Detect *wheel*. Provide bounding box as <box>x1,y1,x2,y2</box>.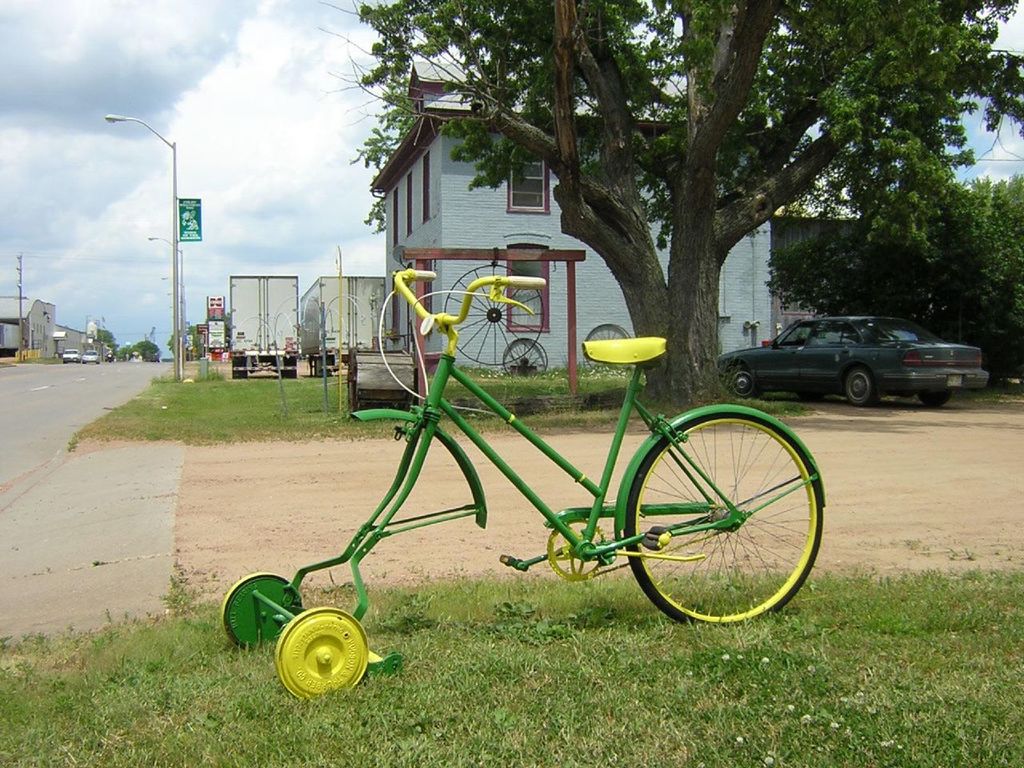
<box>582,322,631,372</box>.
